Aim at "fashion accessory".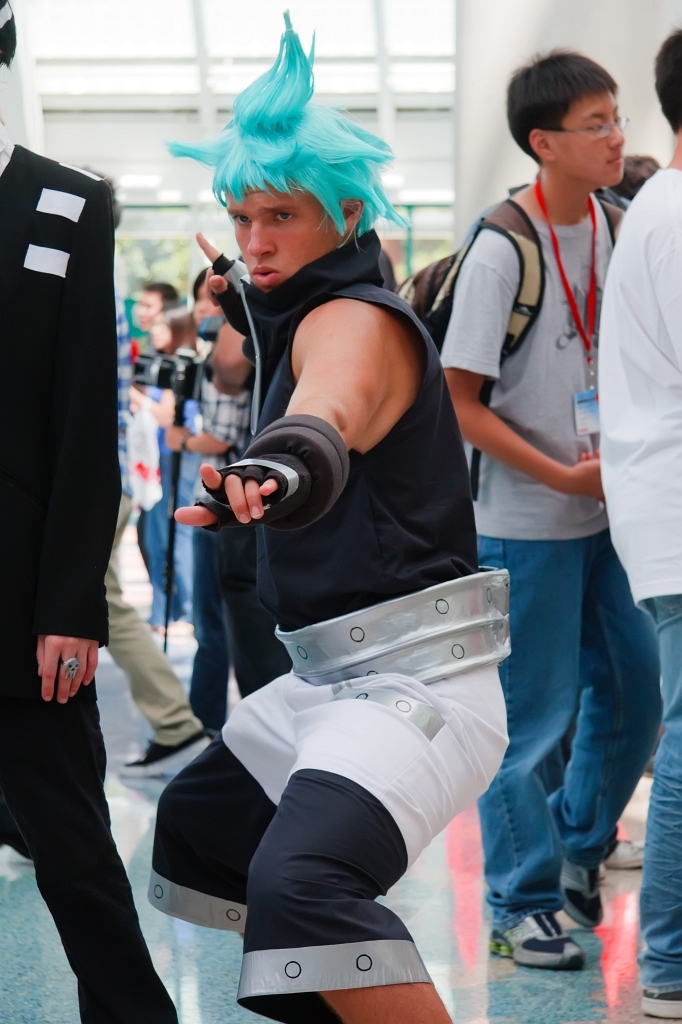
Aimed at left=603, top=838, right=644, bottom=870.
